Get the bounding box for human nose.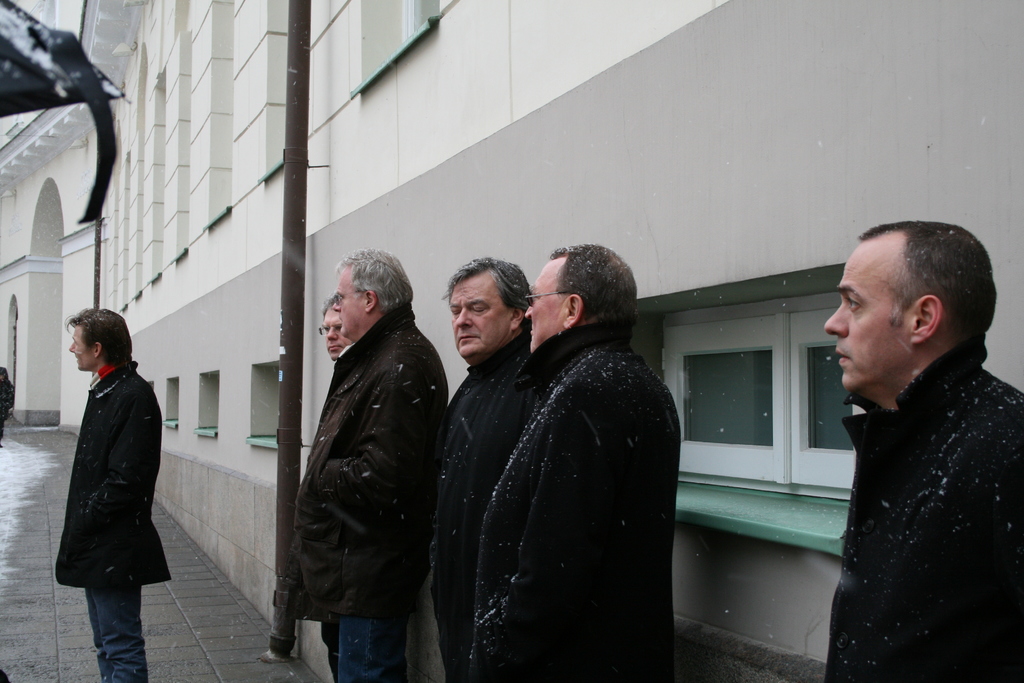
328,327,335,338.
